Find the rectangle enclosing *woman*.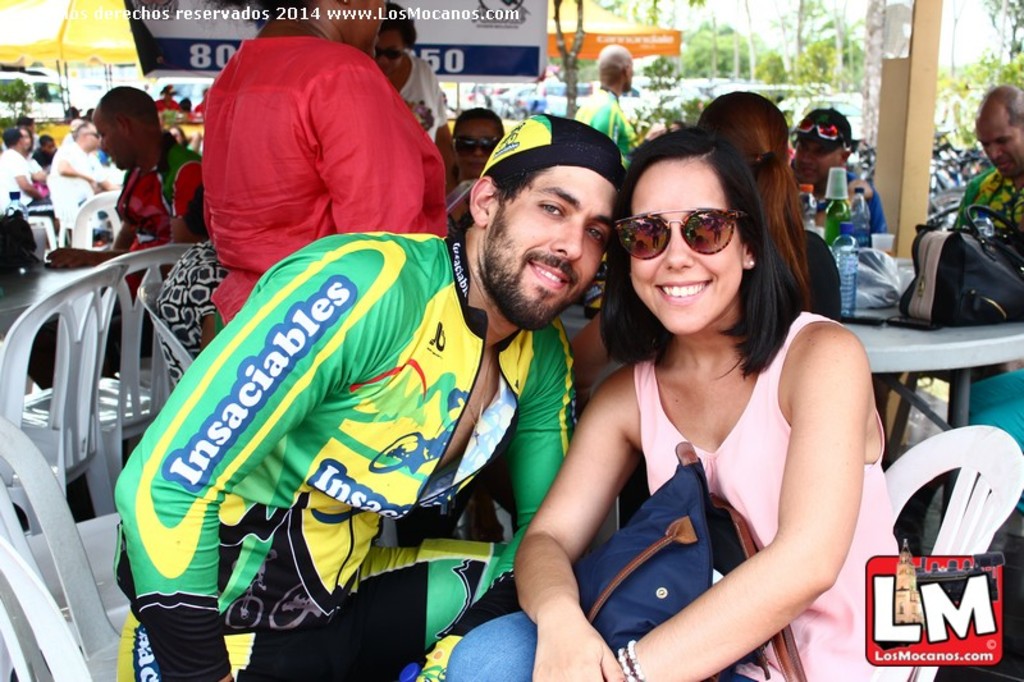
(364, 3, 457, 141).
